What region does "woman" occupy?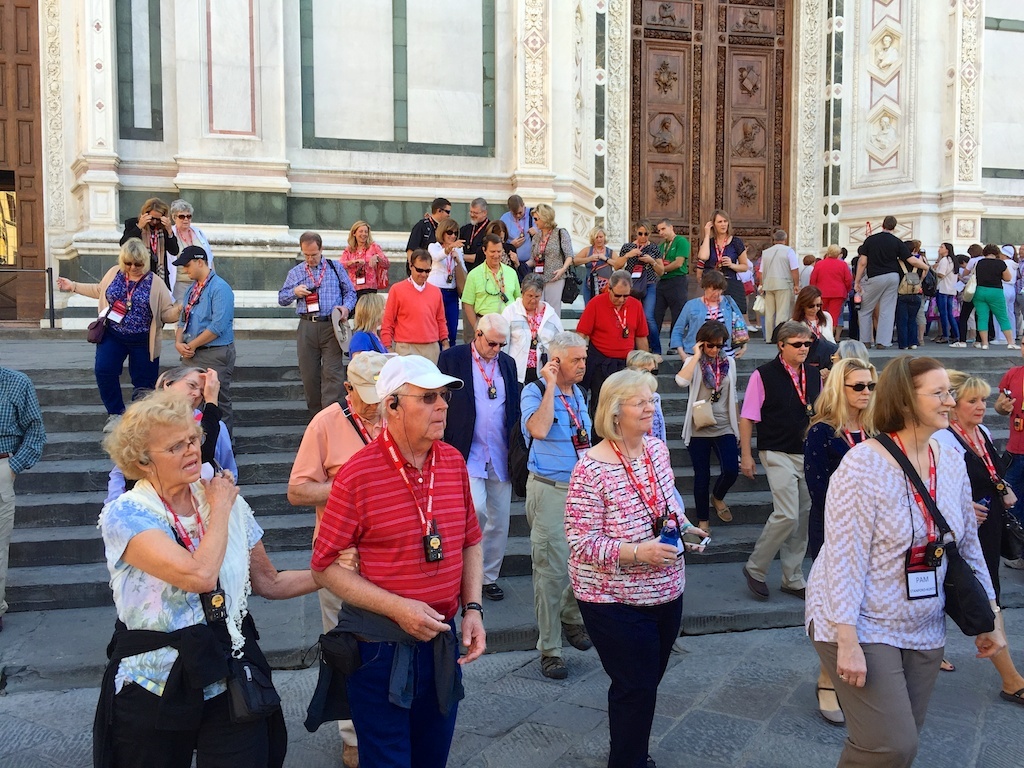
box=[693, 210, 751, 340].
